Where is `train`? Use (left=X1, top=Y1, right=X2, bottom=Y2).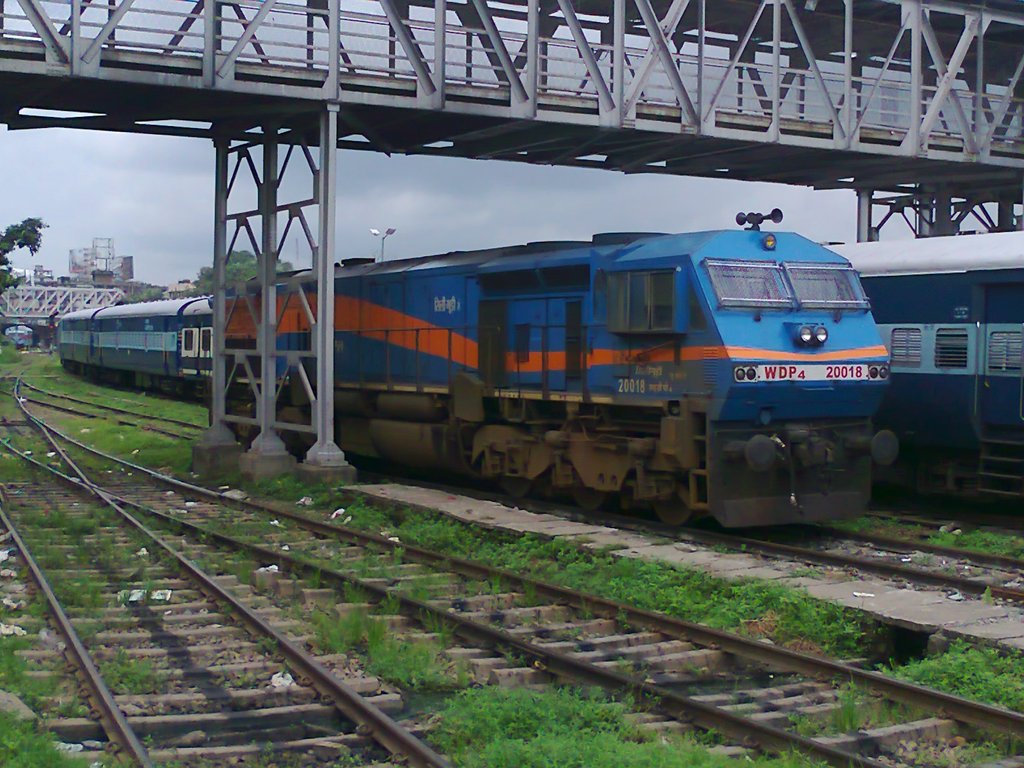
(left=211, top=209, right=900, bottom=531).
